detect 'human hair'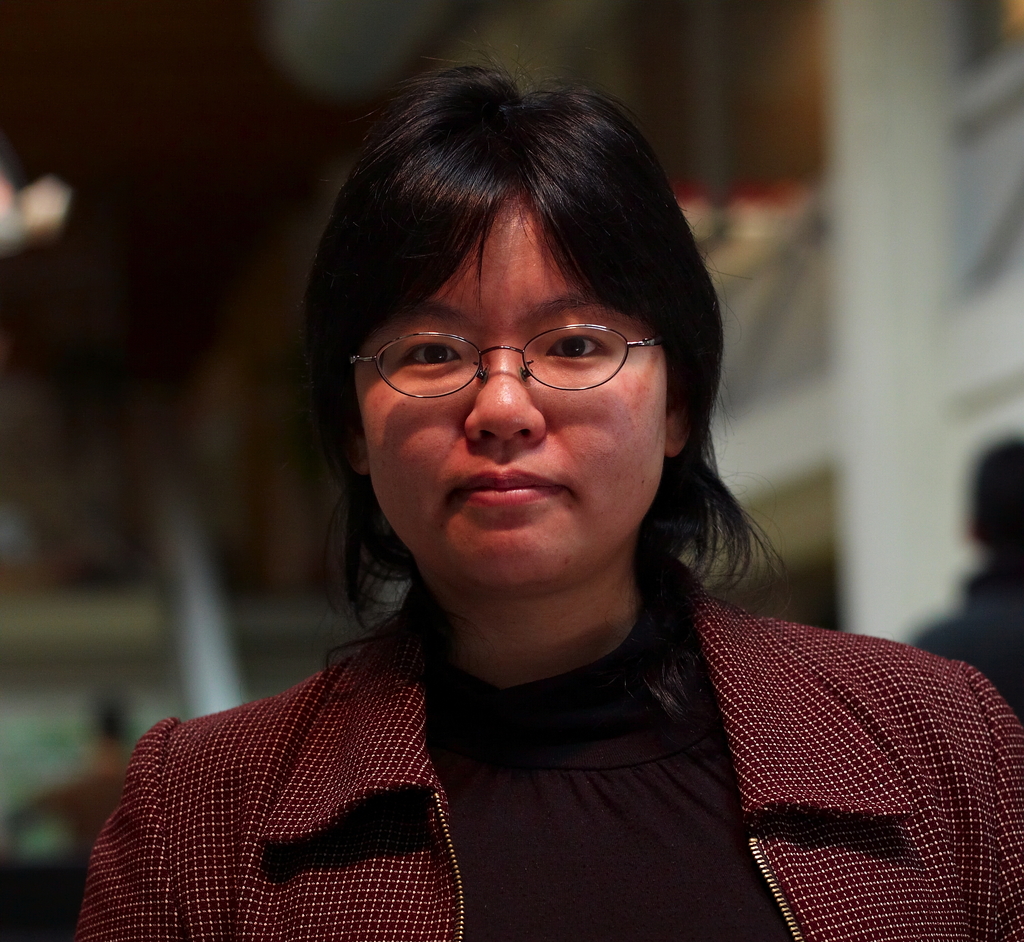
BBox(286, 44, 800, 616)
